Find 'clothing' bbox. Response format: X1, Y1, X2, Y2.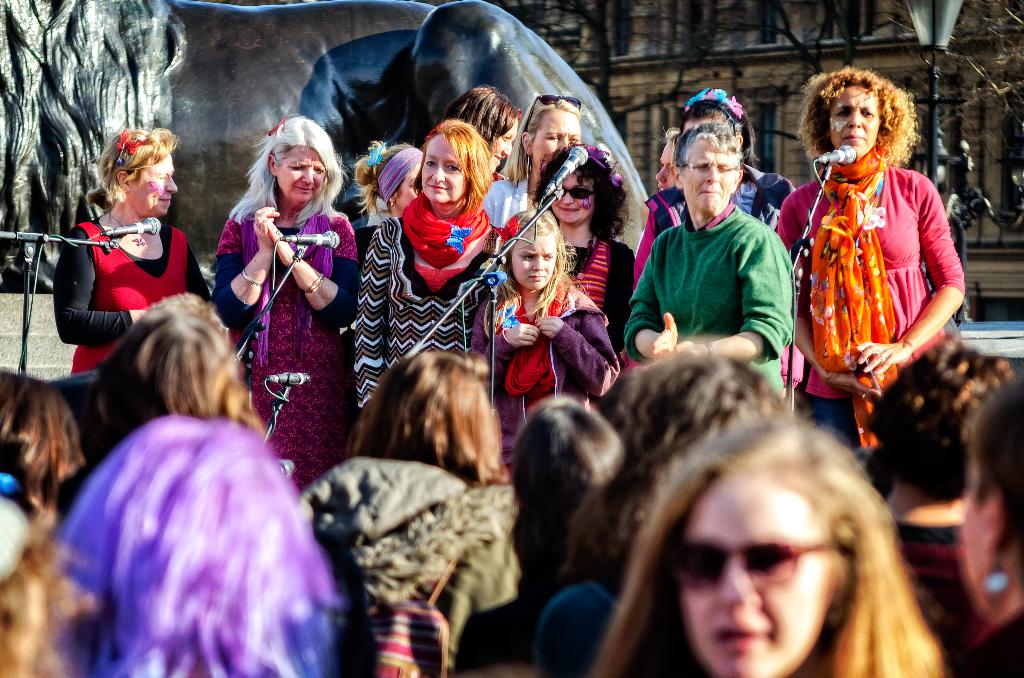
471, 261, 621, 442.
